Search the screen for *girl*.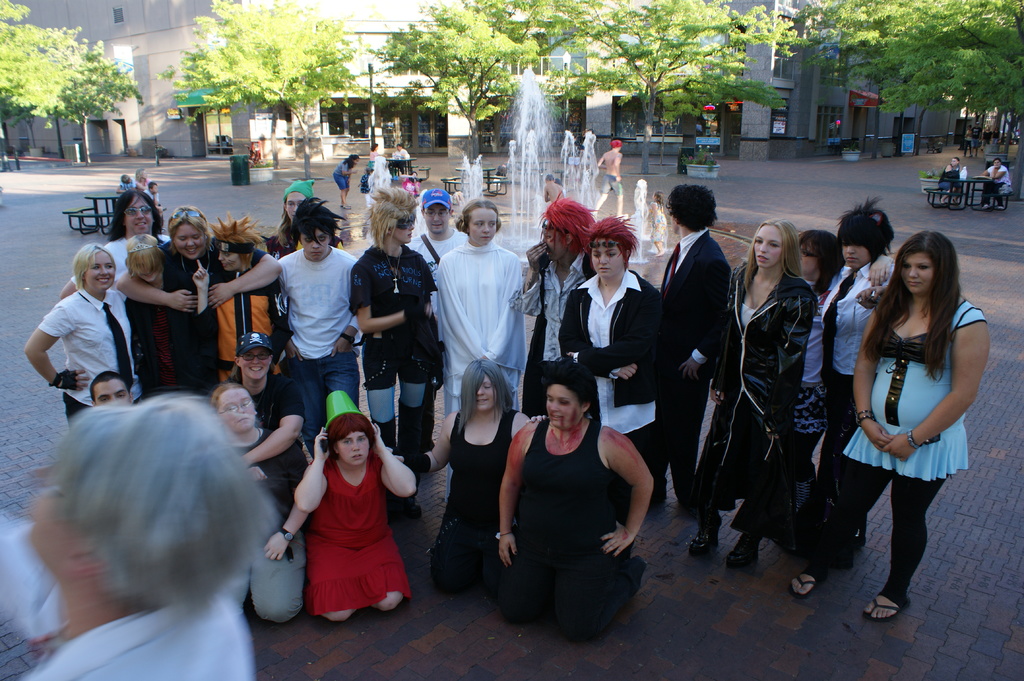
Found at locate(433, 198, 526, 435).
